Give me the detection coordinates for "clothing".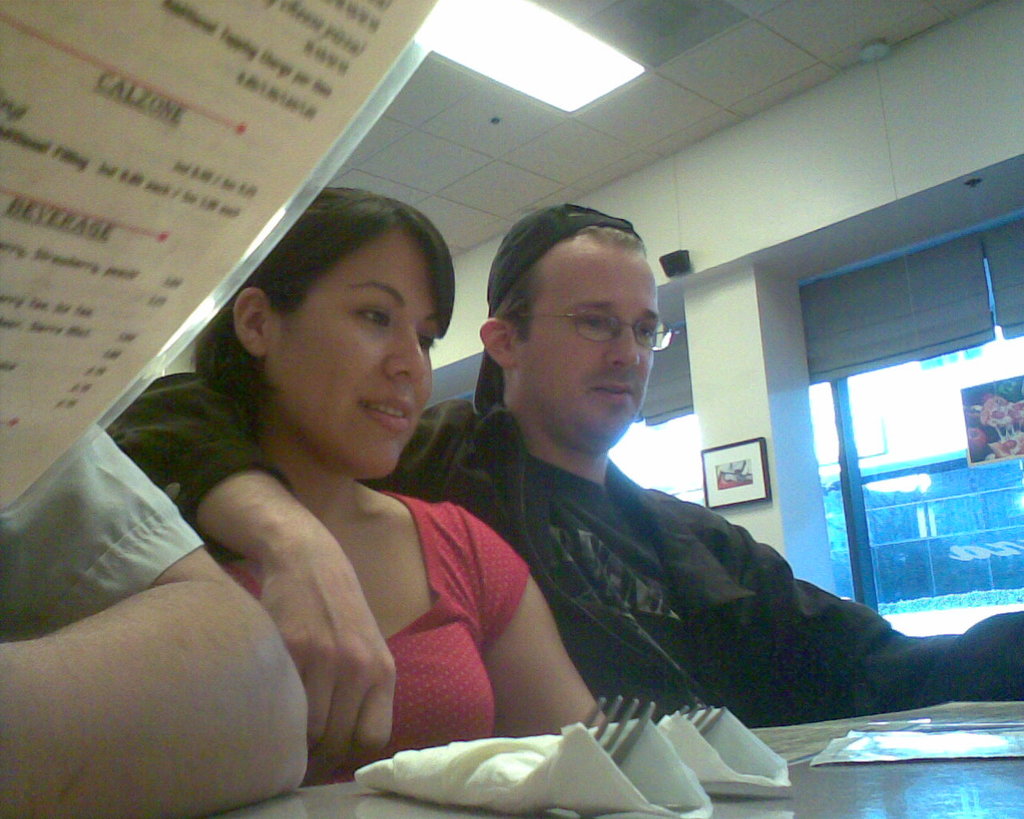
select_region(102, 366, 1023, 733).
